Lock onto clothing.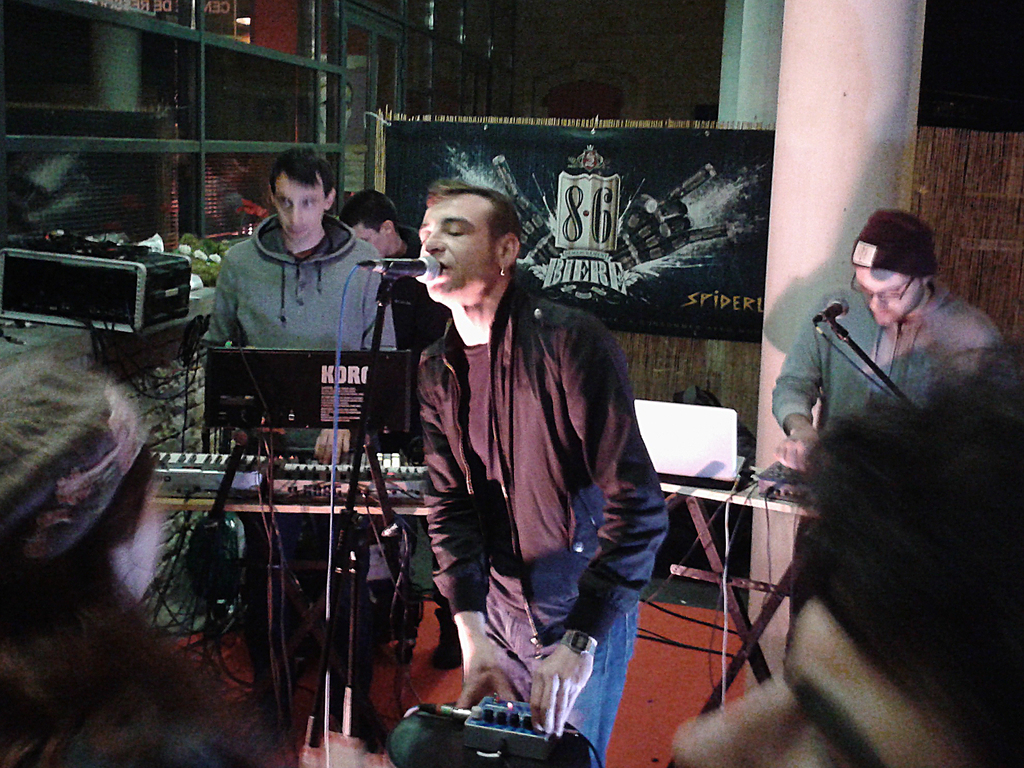
Locked: <box>768,285,997,438</box>.
